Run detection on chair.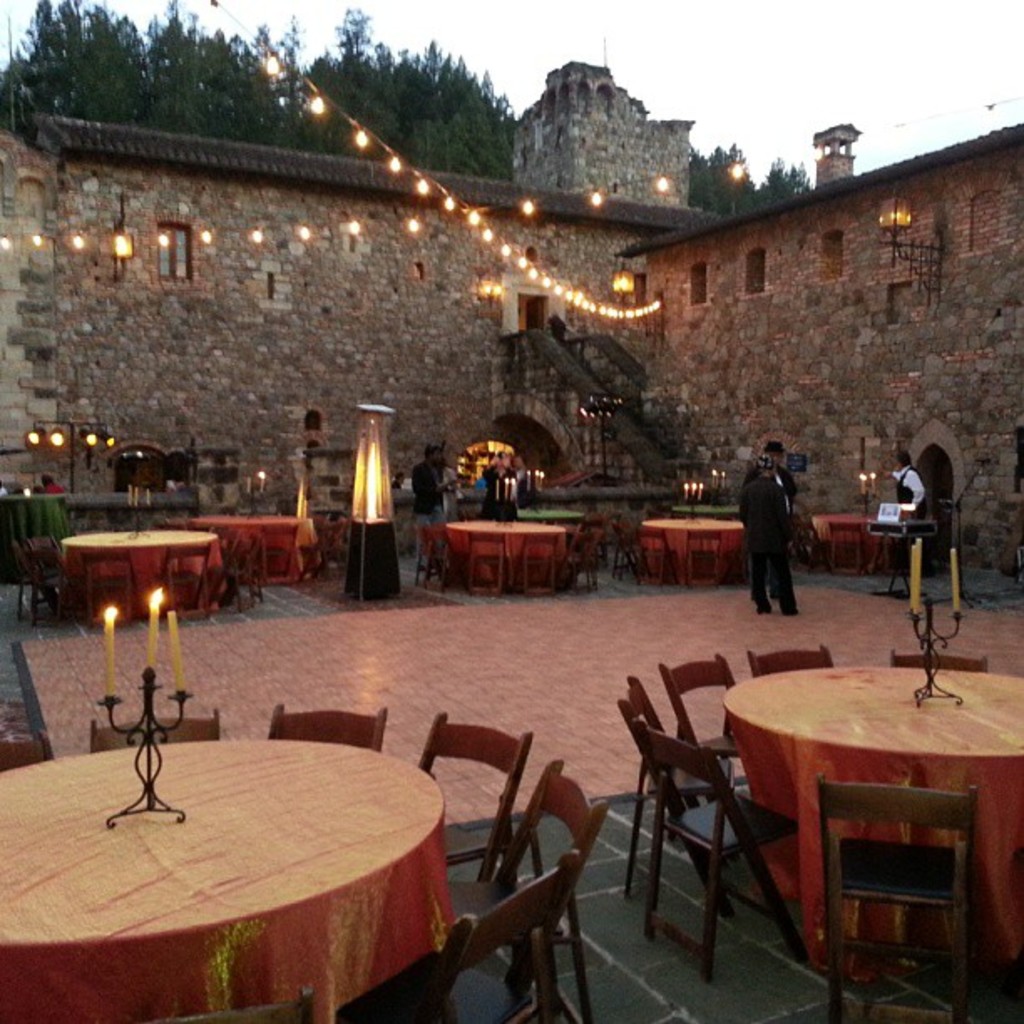
Result: 748, 643, 835, 676.
